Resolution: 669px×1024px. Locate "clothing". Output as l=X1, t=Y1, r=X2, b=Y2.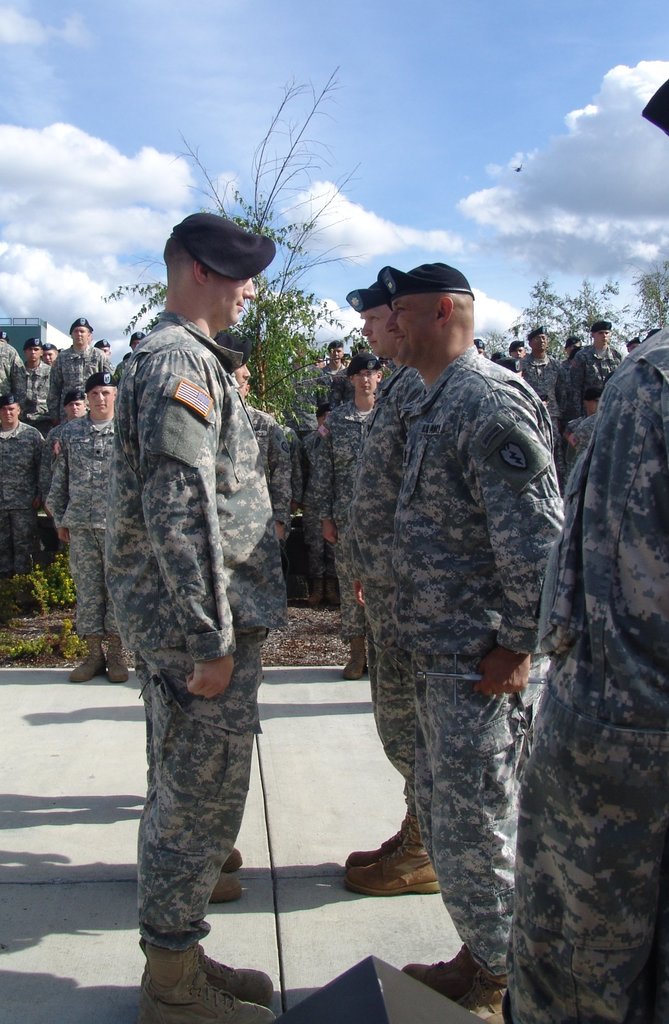
l=570, t=338, r=626, b=413.
